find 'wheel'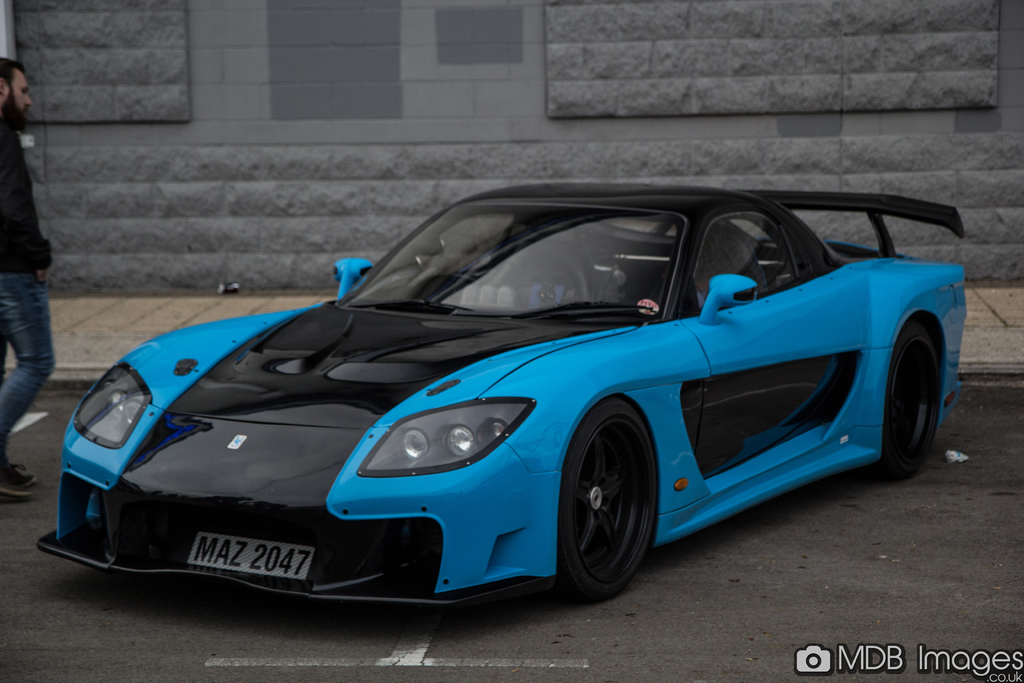
region(556, 438, 668, 600)
